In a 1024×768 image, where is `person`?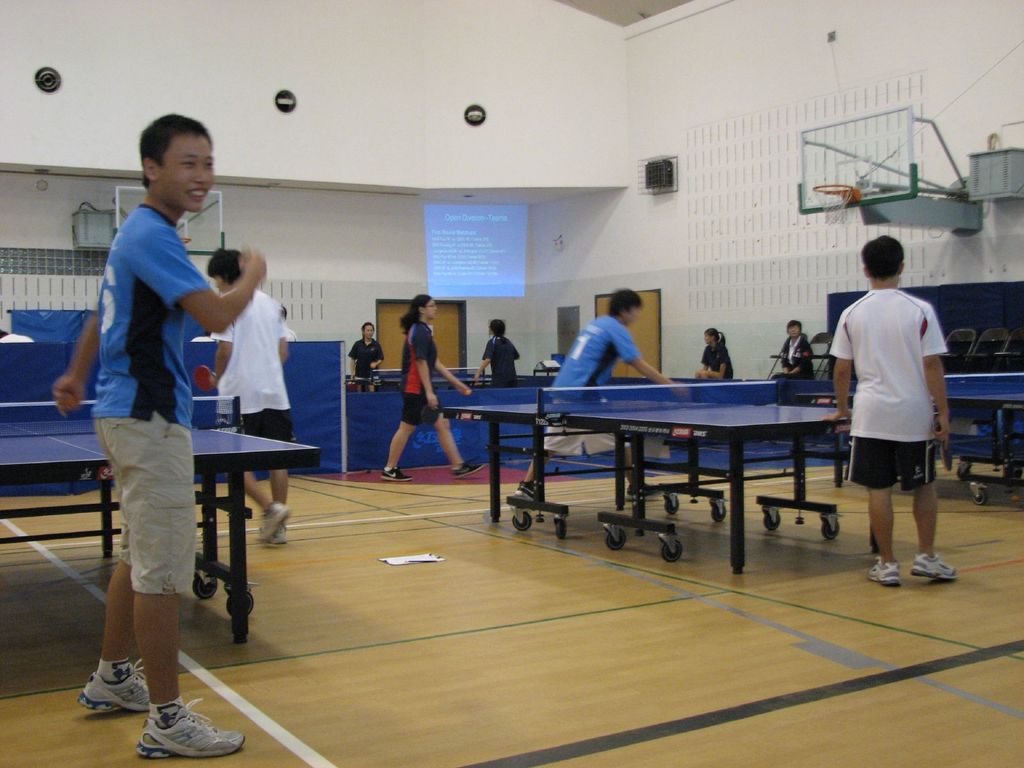
[left=52, top=104, right=270, bottom=767].
